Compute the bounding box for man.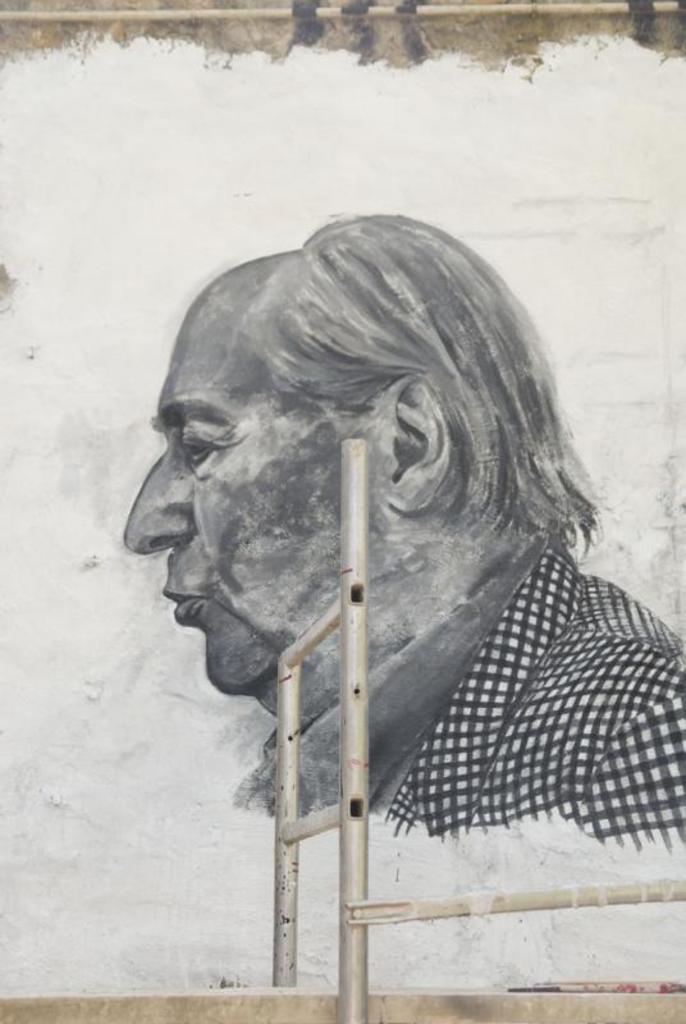
BBox(123, 209, 685, 859).
